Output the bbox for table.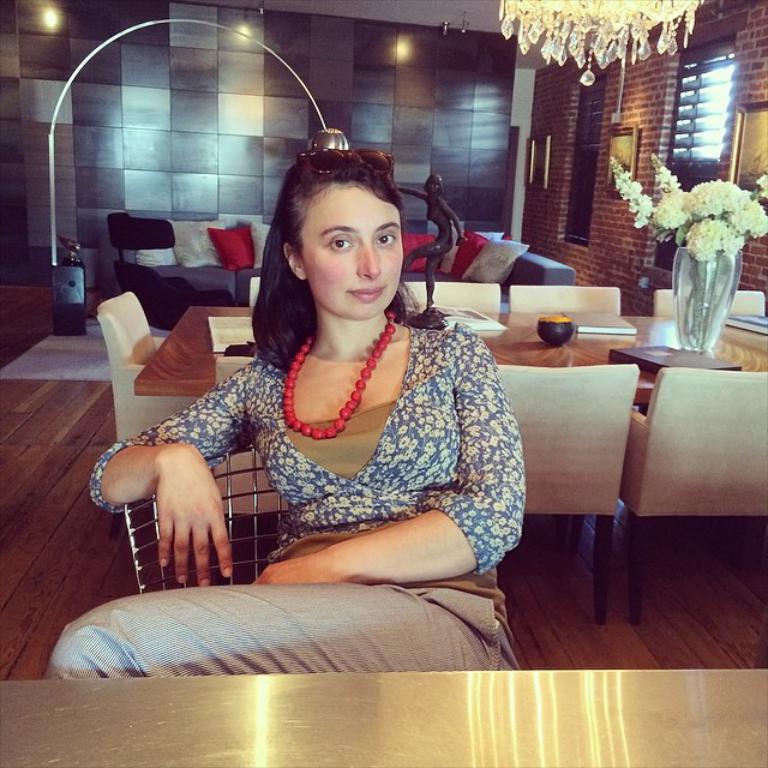
134, 306, 767, 403.
